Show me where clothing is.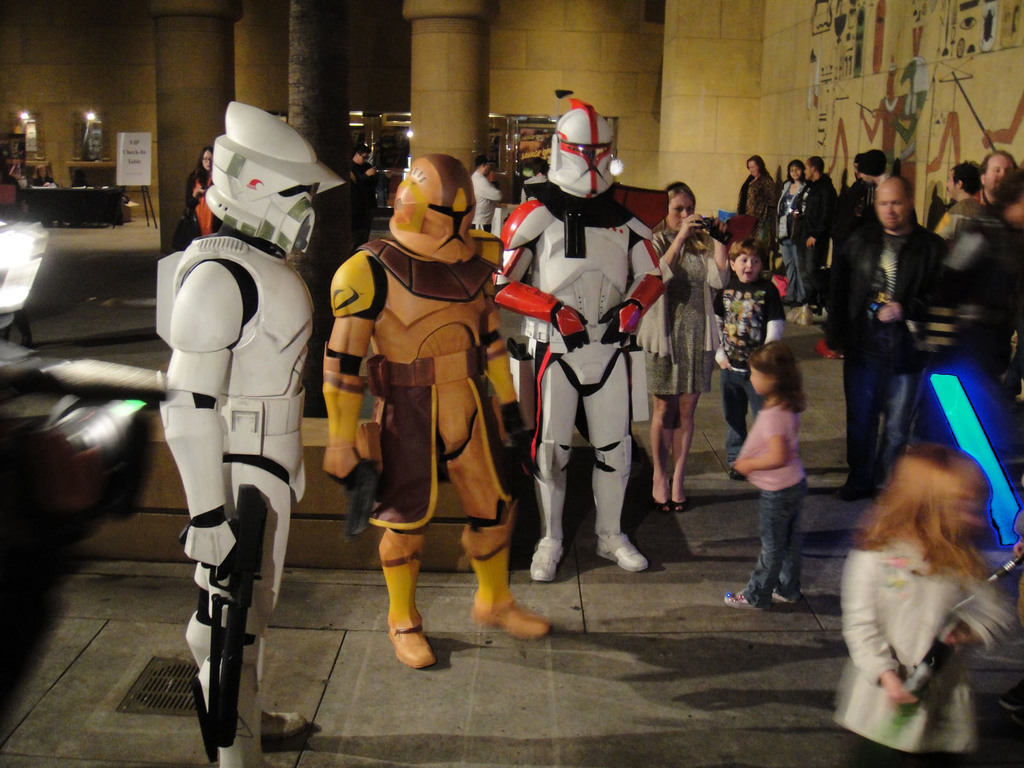
clothing is at <region>788, 170, 837, 290</region>.
